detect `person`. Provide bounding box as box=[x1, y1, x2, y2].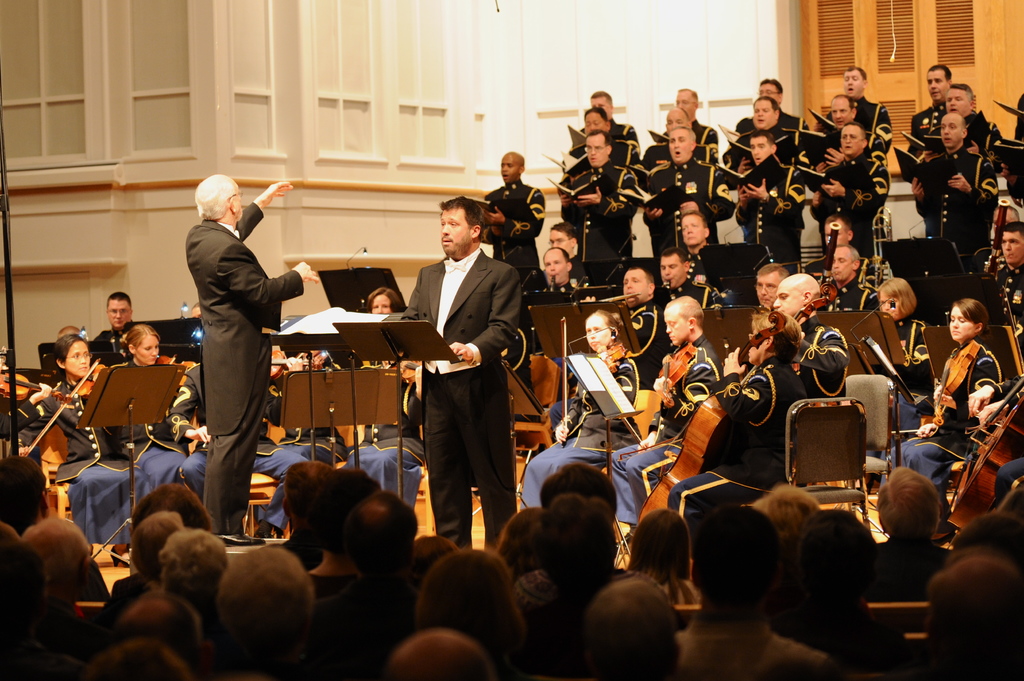
box=[550, 216, 581, 269].
